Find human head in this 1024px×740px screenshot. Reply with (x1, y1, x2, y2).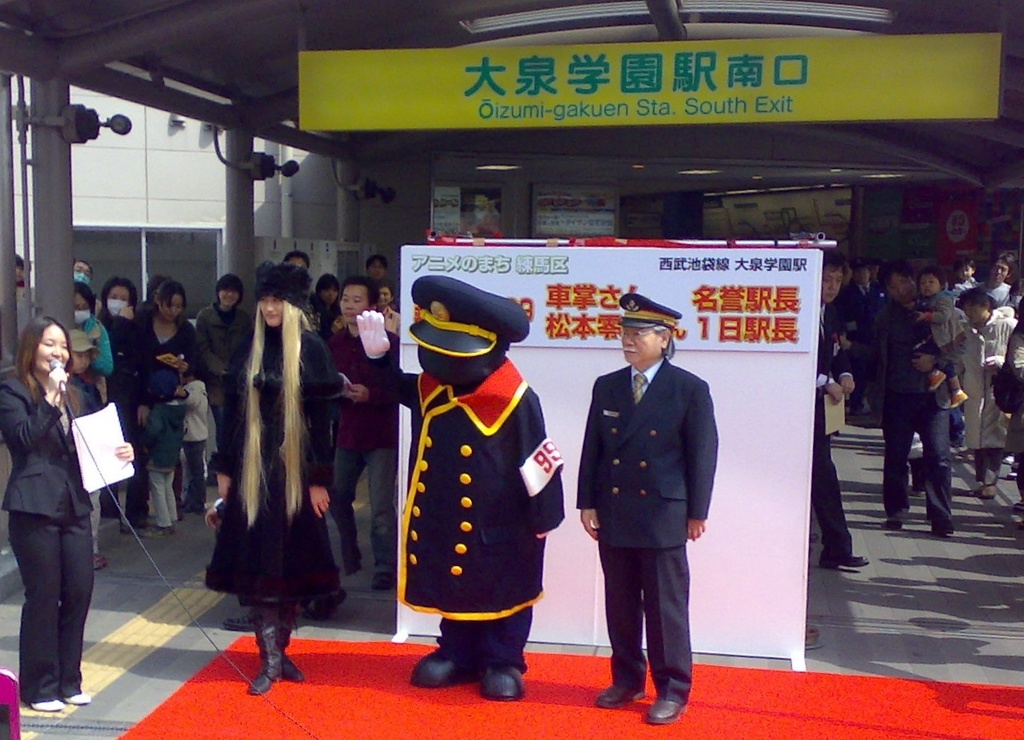
(253, 269, 313, 332).
